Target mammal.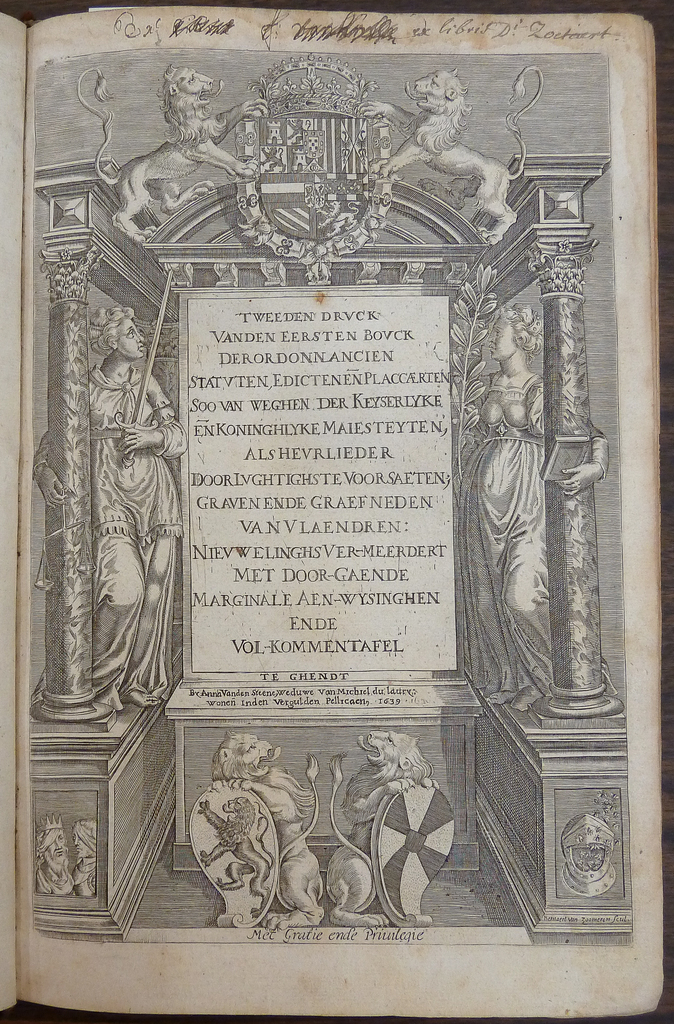
Target region: 78 61 264 234.
